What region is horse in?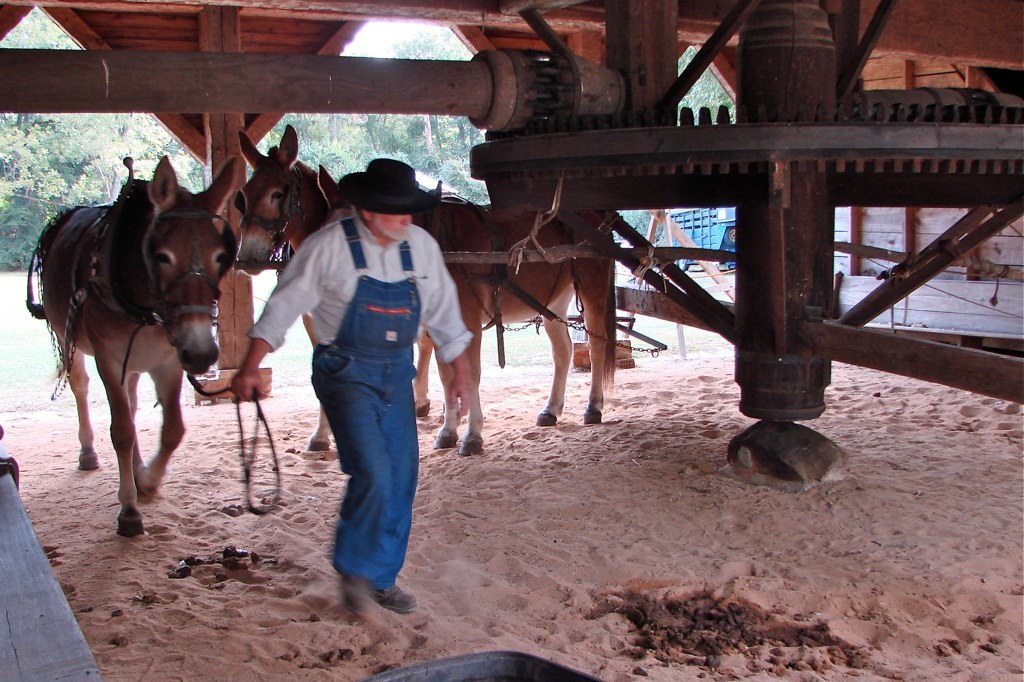
rect(237, 131, 615, 462).
